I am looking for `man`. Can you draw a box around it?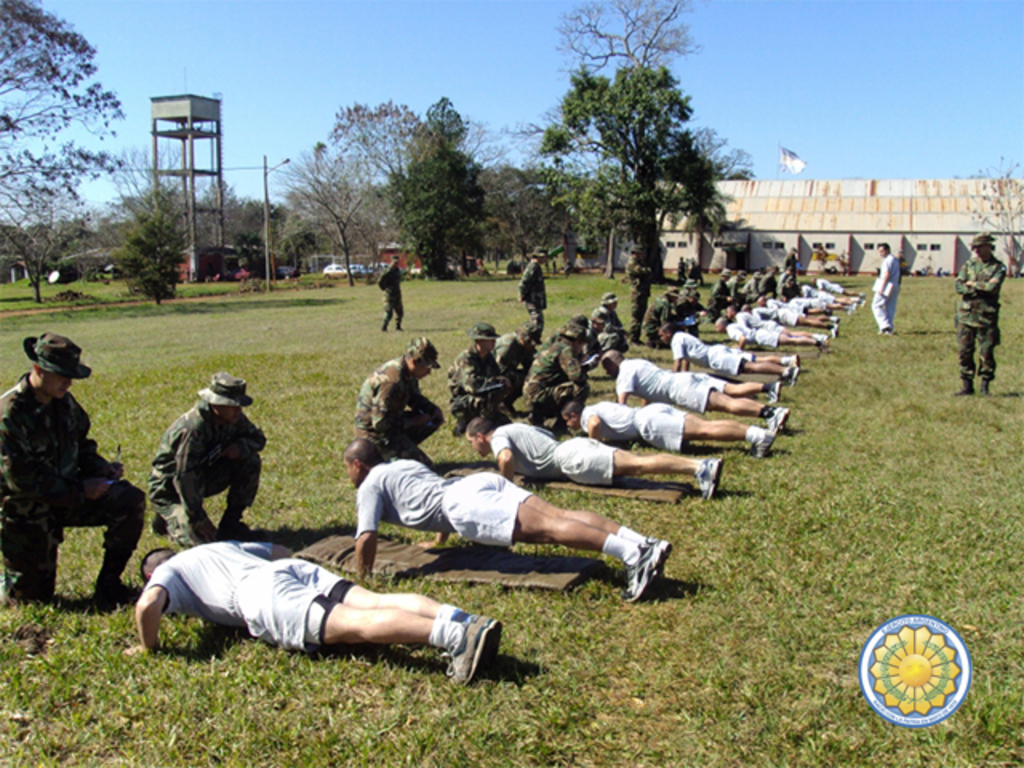
Sure, the bounding box is (x1=626, y1=245, x2=659, y2=333).
